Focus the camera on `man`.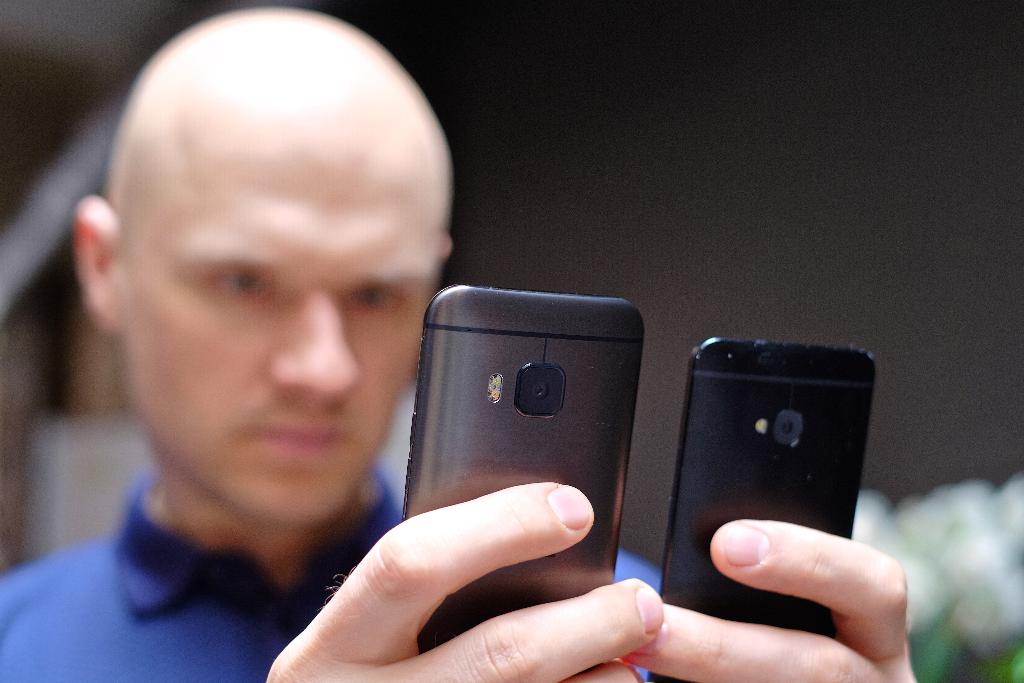
Focus region: {"x1": 74, "y1": 28, "x2": 774, "y2": 663}.
